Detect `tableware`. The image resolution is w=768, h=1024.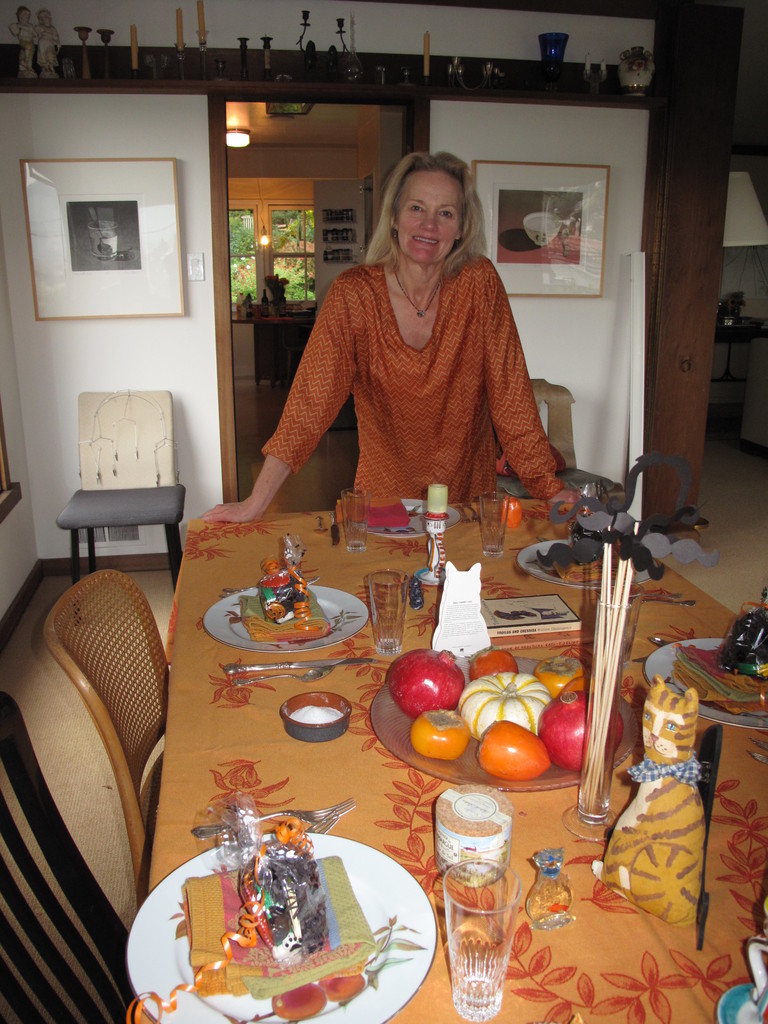
<region>748, 751, 767, 765</region>.
